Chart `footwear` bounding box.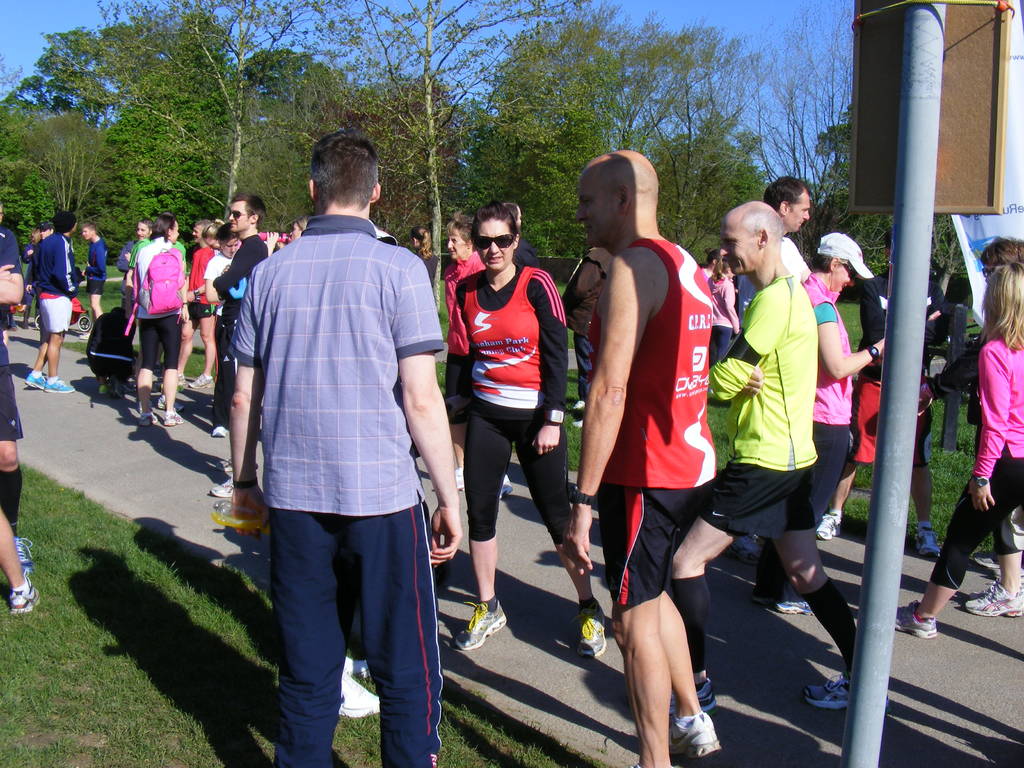
Charted: bbox(964, 580, 1023, 620).
